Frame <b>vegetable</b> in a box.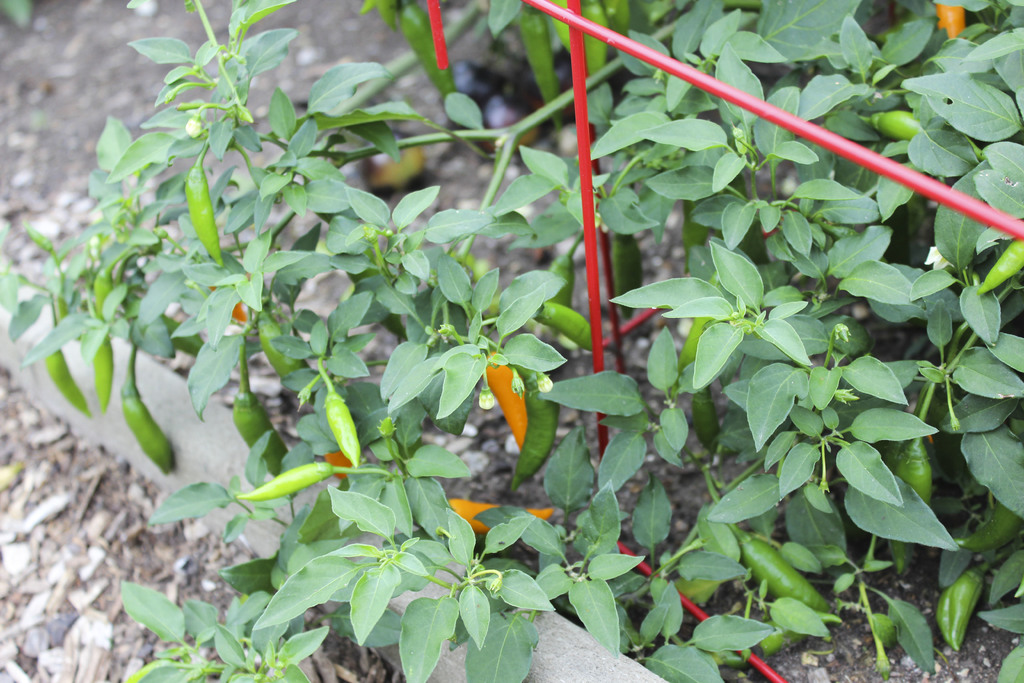
select_region(975, 236, 1023, 298).
